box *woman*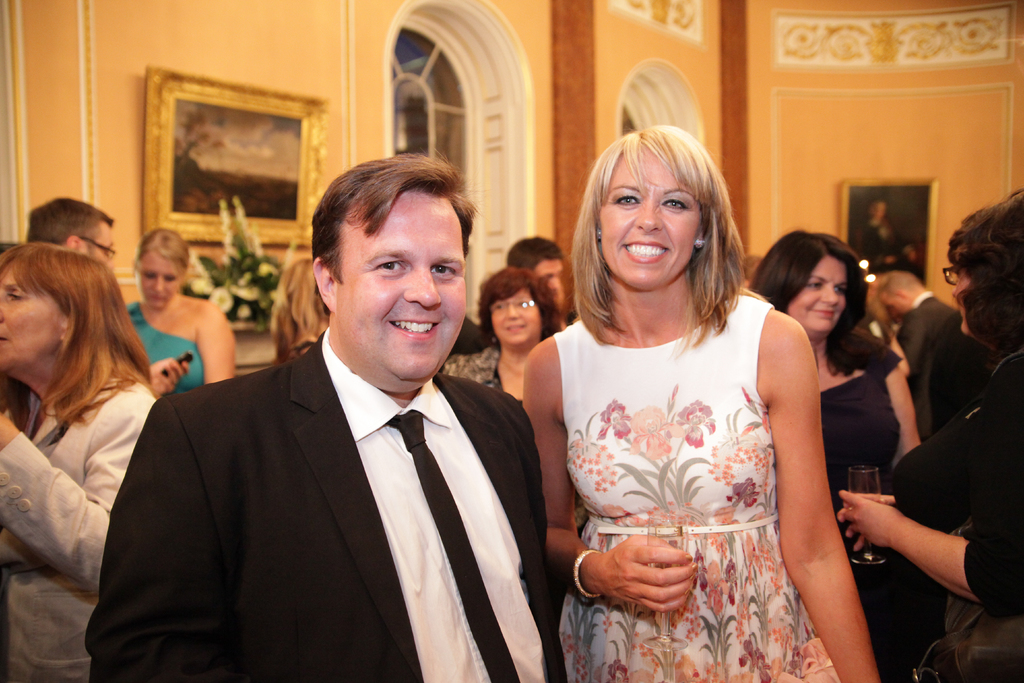
select_region(121, 230, 239, 383)
